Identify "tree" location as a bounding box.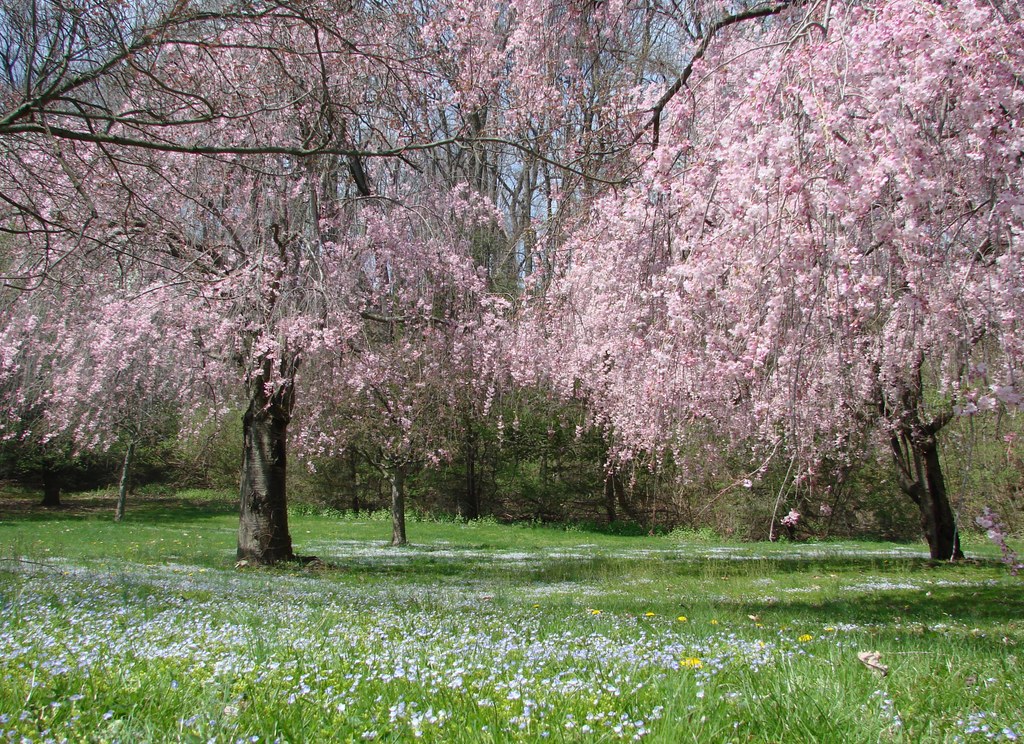
{"x1": 367, "y1": 3, "x2": 687, "y2": 528}.
